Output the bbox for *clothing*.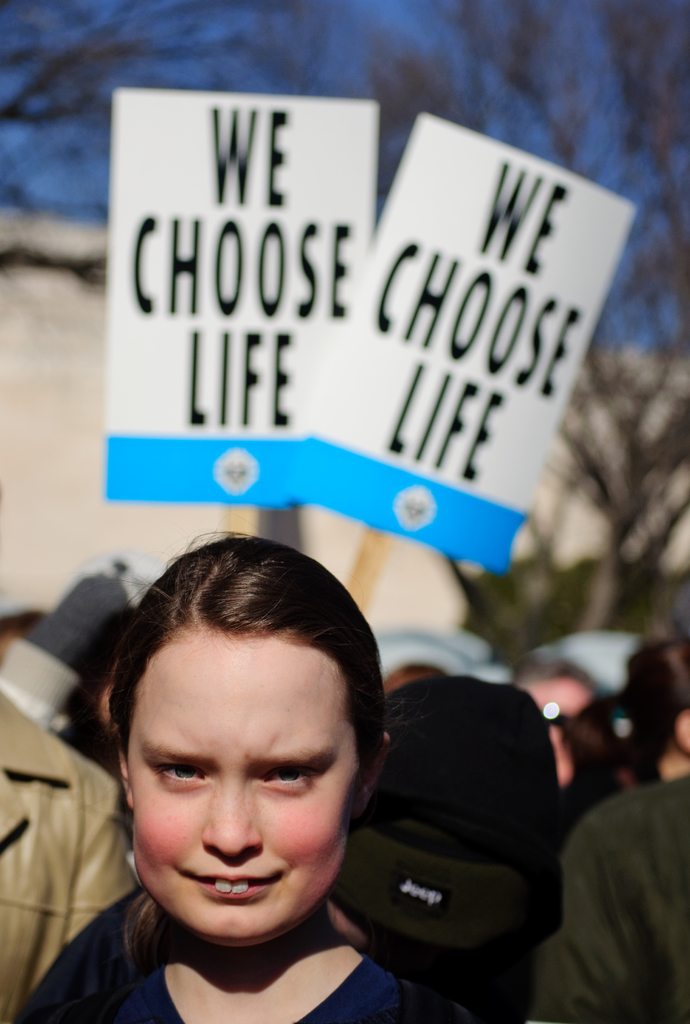
325,666,572,967.
